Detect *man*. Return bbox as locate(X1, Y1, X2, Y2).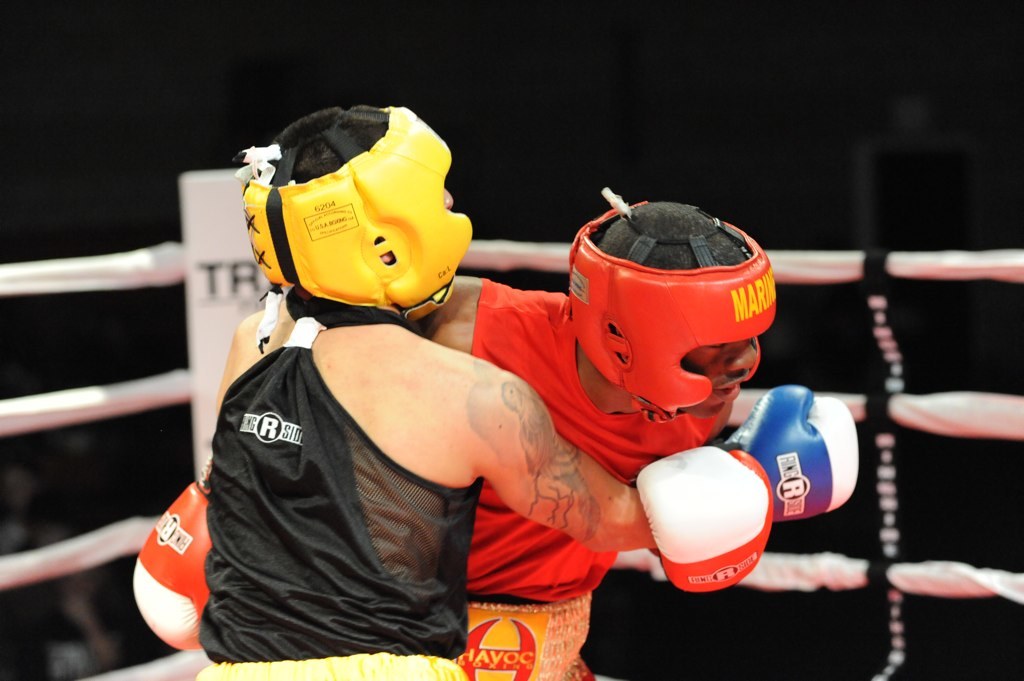
locate(135, 186, 783, 680).
